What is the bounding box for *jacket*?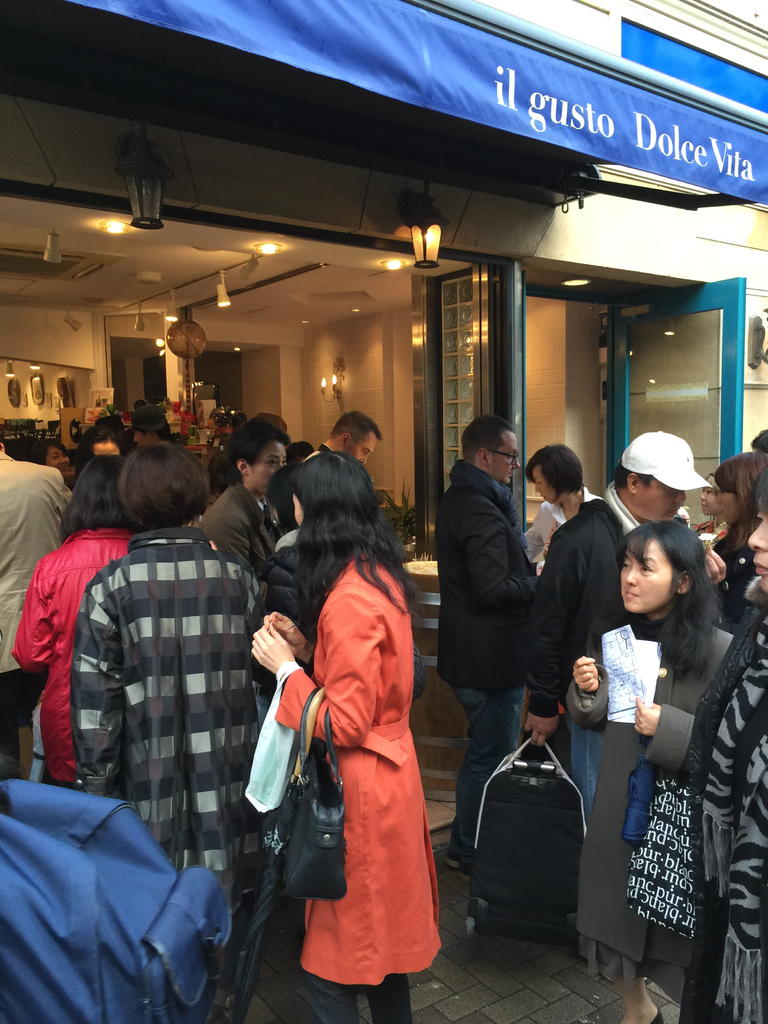
locate(537, 497, 618, 719).
